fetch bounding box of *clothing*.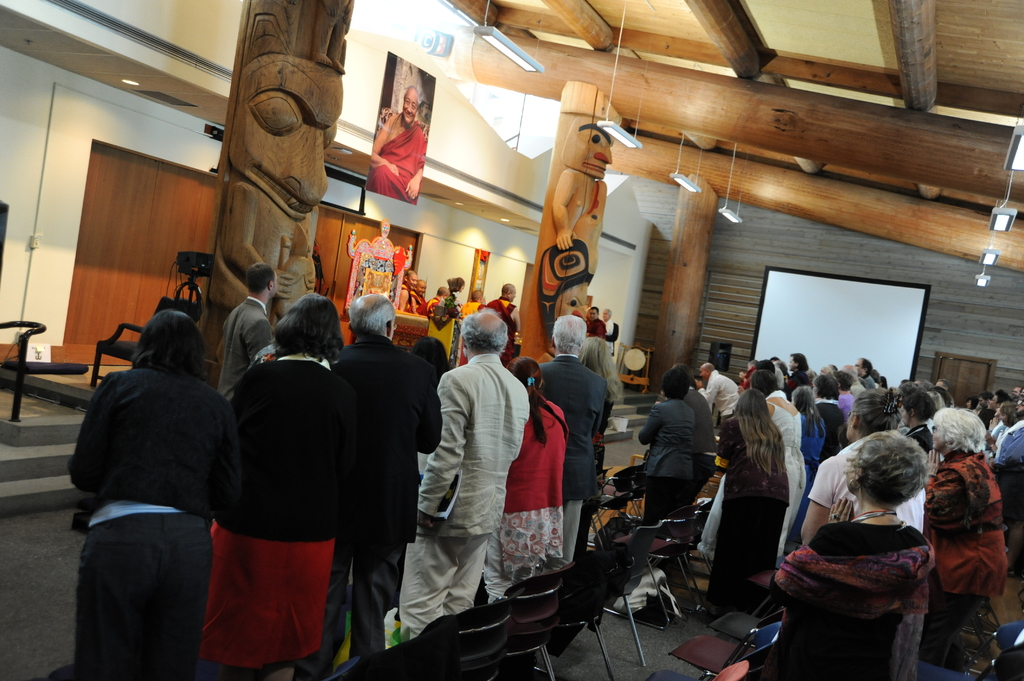
Bbox: Rect(646, 402, 694, 508).
